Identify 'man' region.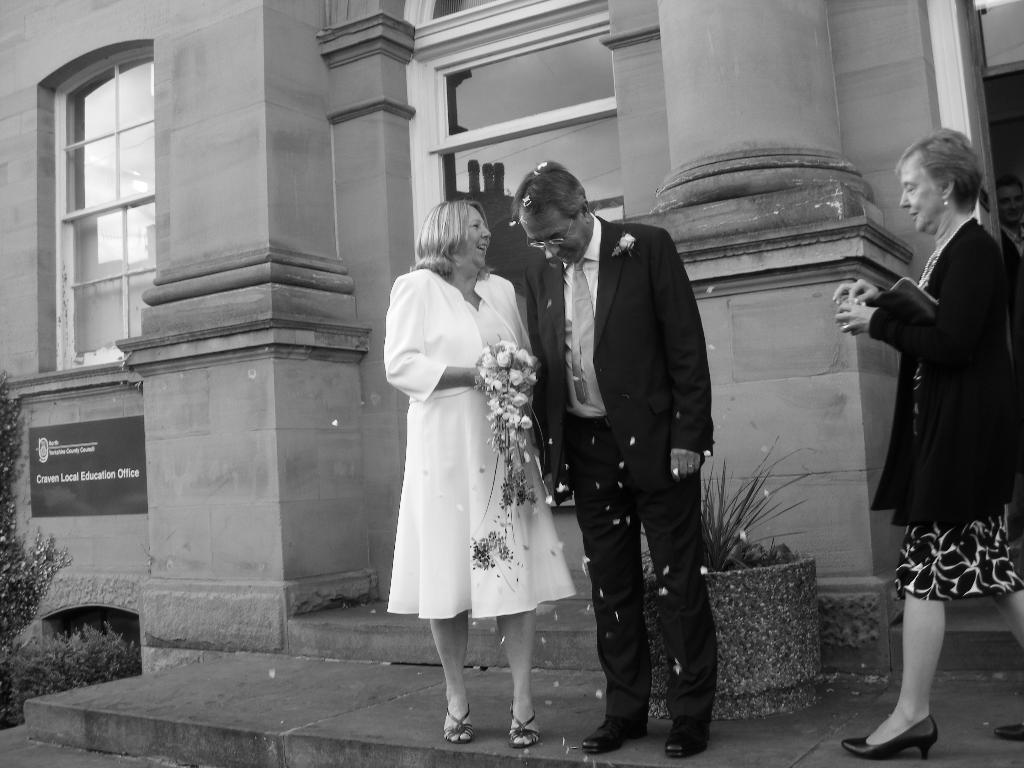
Region: bbox(515, 158, 732, 744).
